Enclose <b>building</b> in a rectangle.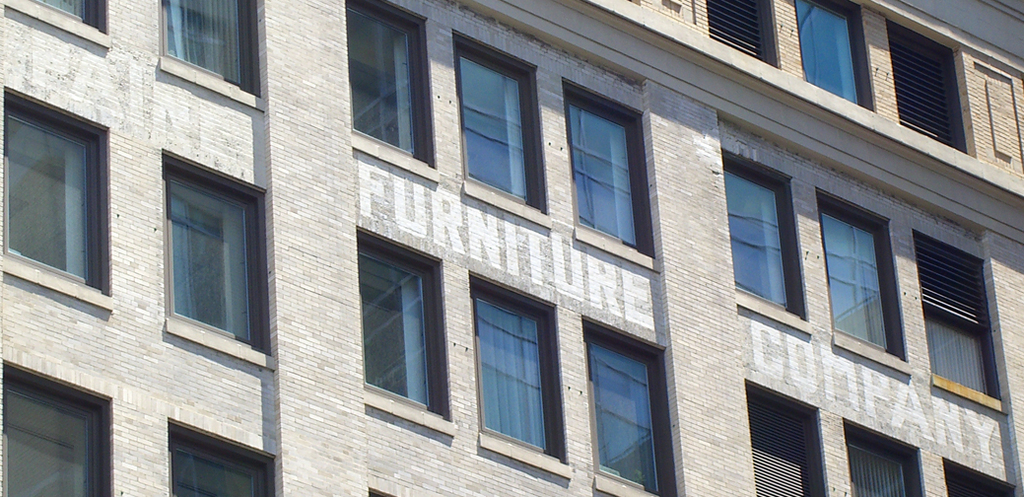
(left=0, top=0, right=1023, bottom=496).
